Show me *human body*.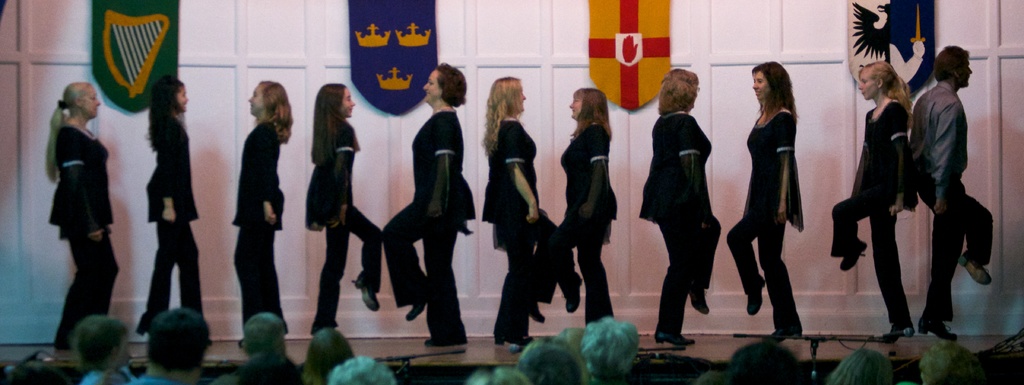
*human body* is here: {"x1": 388, "y1": 116, "x2": 466, "y2": 350}.
